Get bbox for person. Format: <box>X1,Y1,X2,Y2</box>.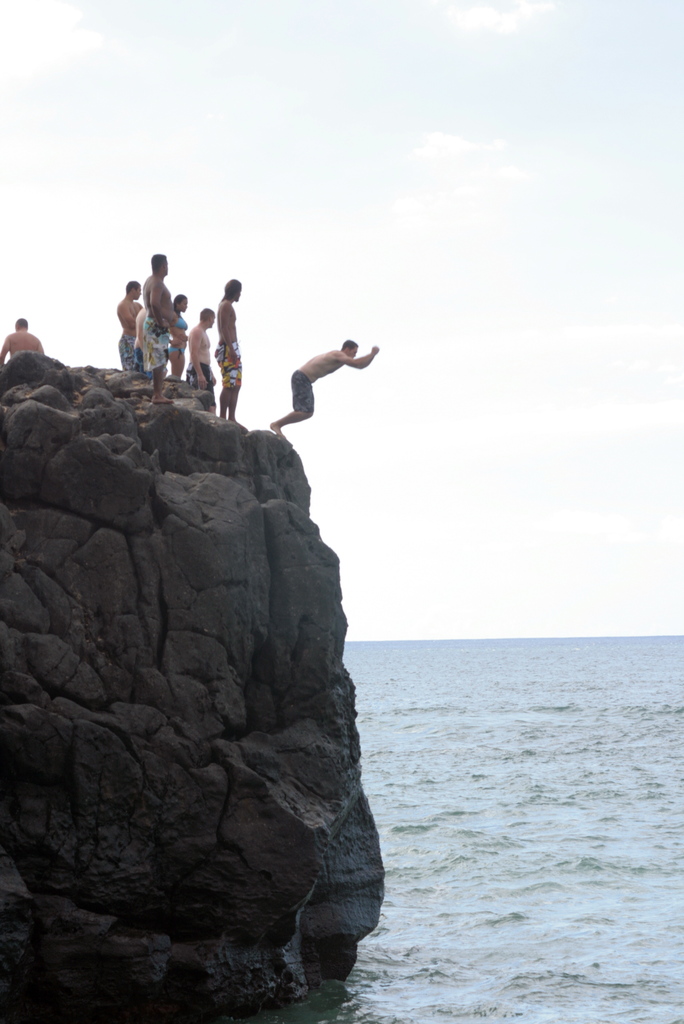
<box>0,309,55,369</box>.
